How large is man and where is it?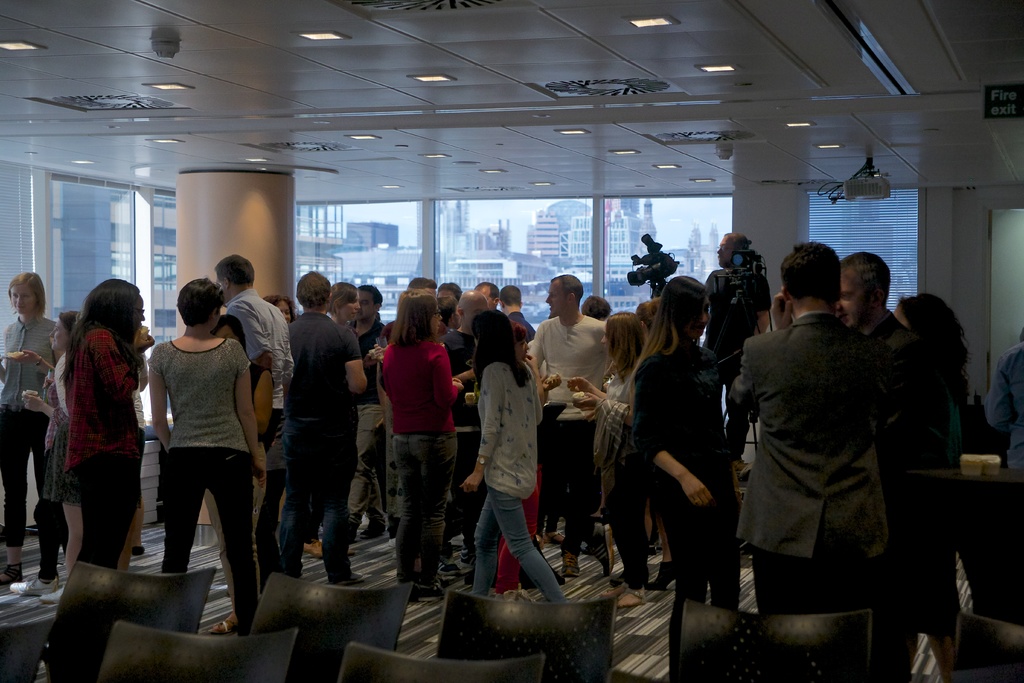
Bounding box: Rect(291, 274, 375, 588).
